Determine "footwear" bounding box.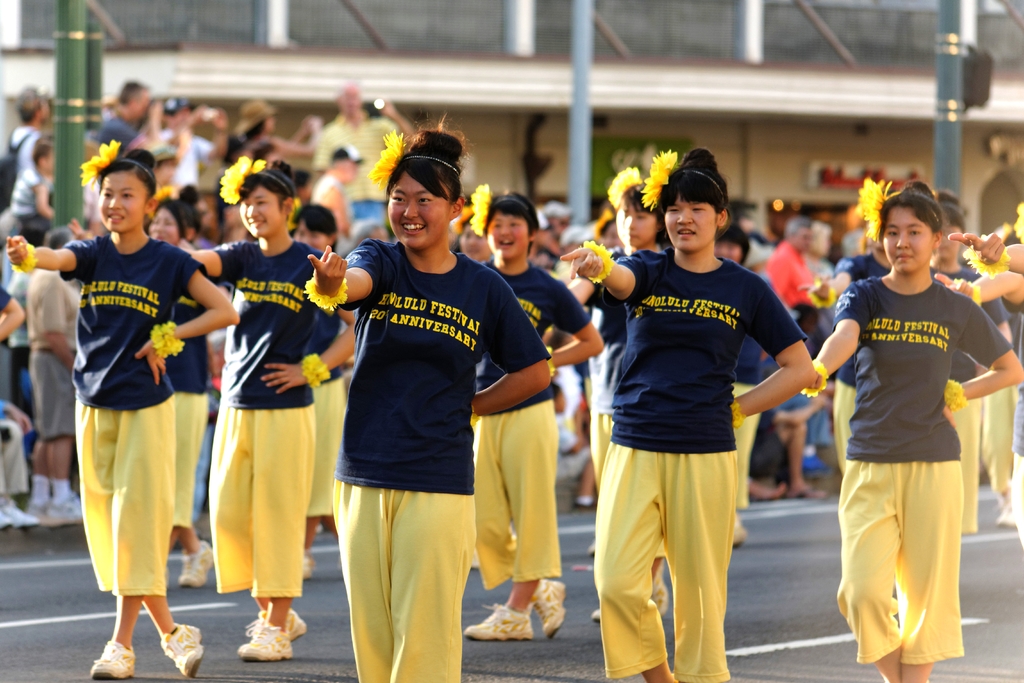
Determined: (x1=2, y1=504, x2=15, y2=529).
